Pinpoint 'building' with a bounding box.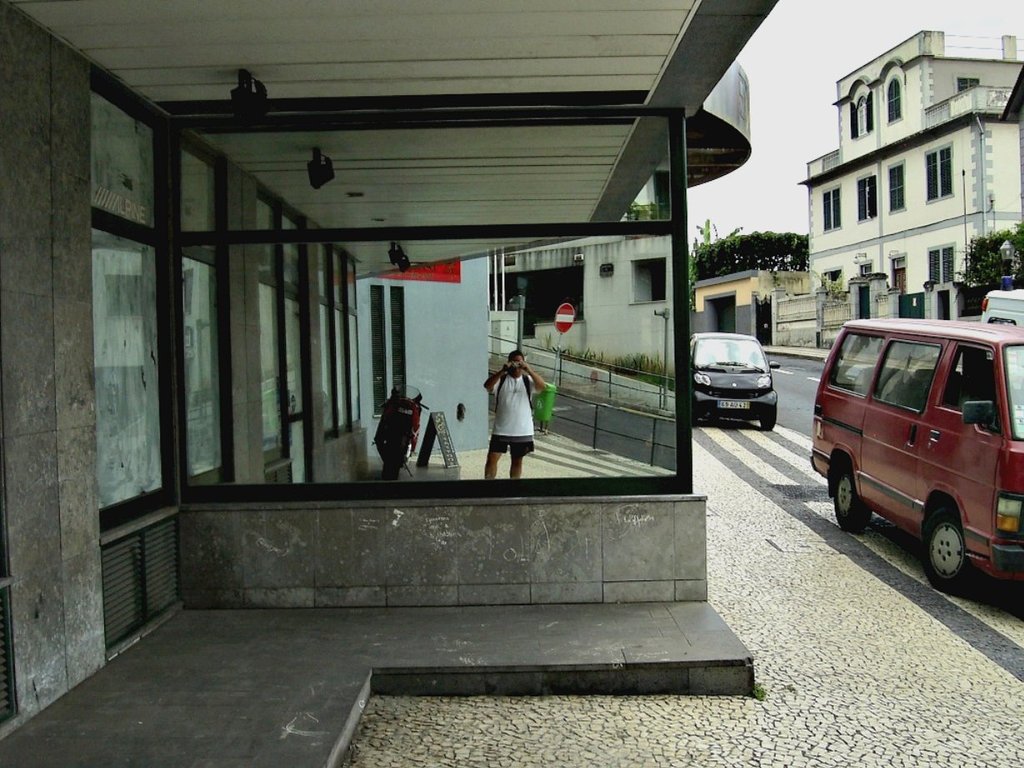
[688,263,815,358].
